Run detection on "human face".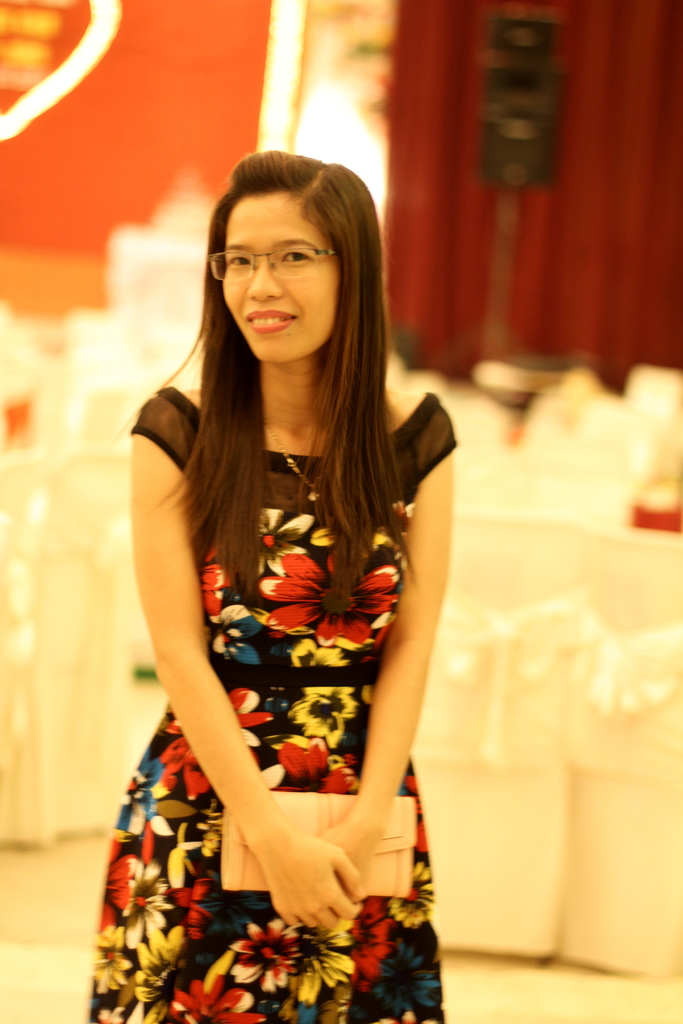
Result: 222/196/337/357.
